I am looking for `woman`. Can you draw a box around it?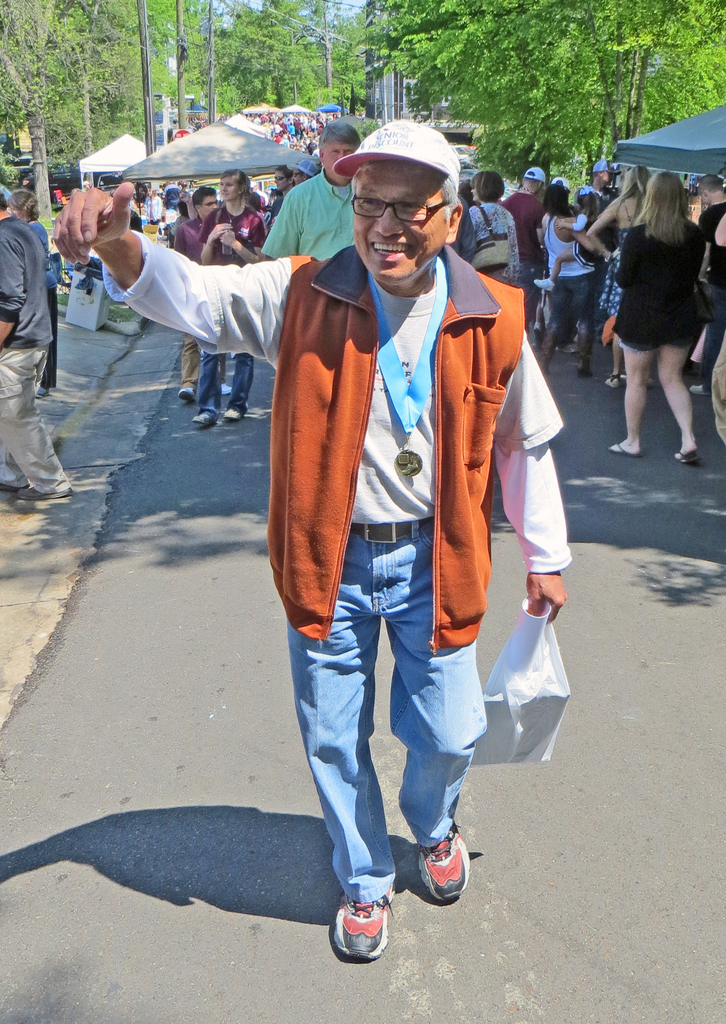
Sure, the bounding box is 599,134,719,458.
